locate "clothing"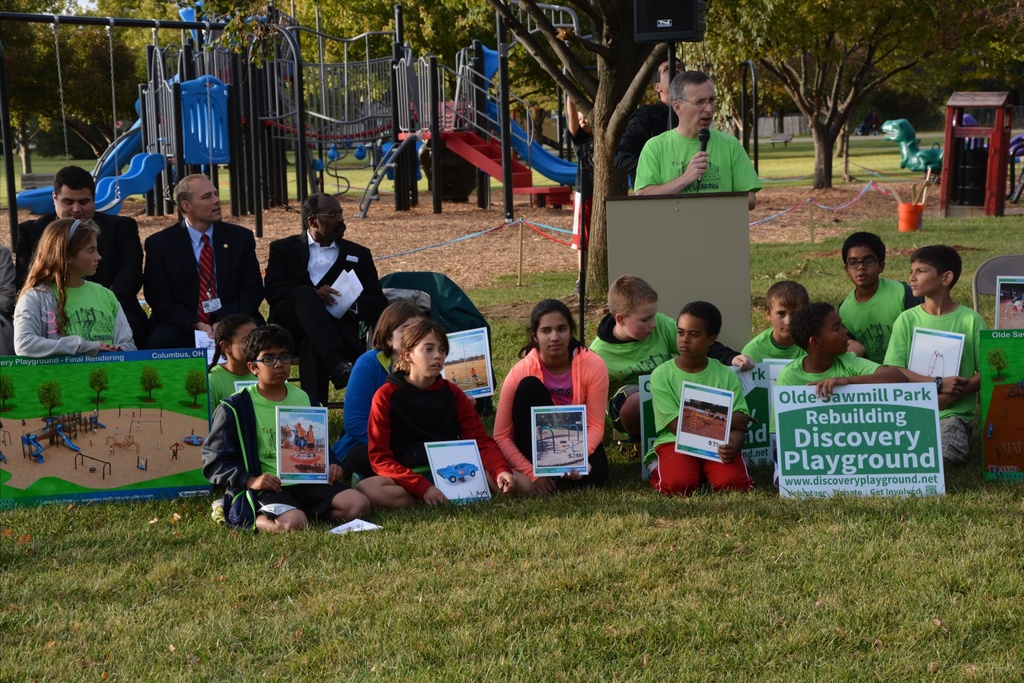
0/210/982/523
